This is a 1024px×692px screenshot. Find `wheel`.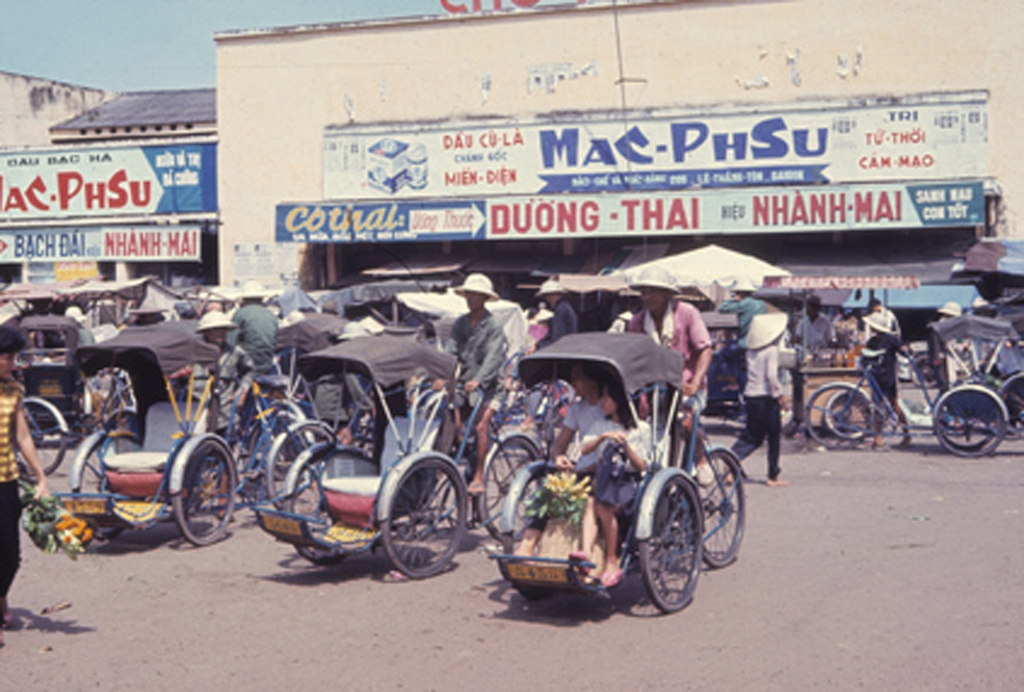
Bounding box: 473 439 542 542.
